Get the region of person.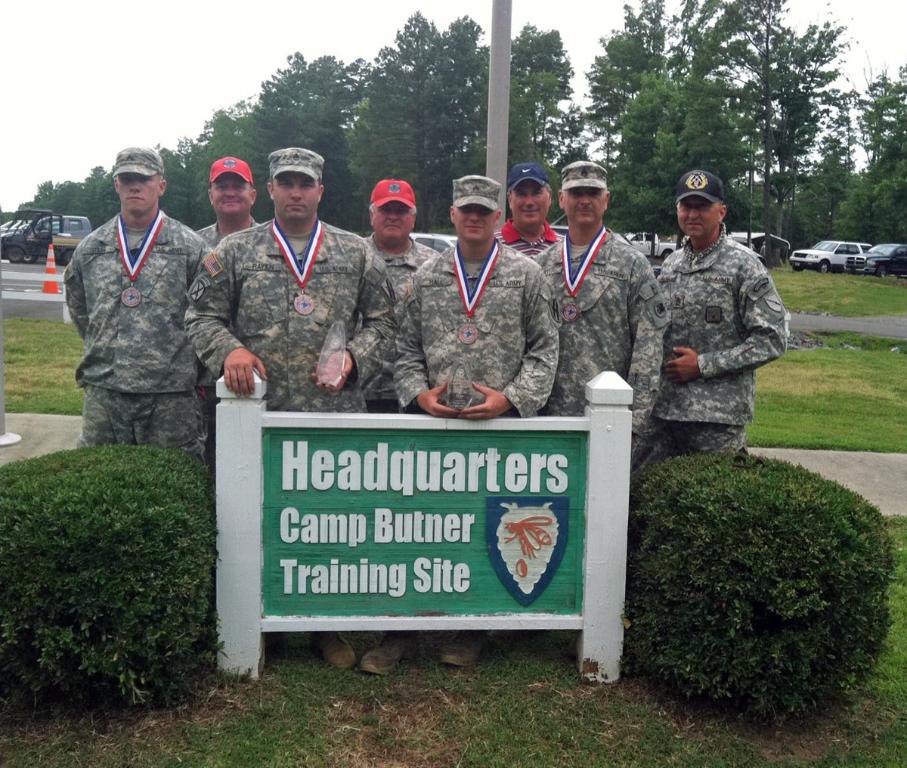
box(630, 152, 790, 460).
